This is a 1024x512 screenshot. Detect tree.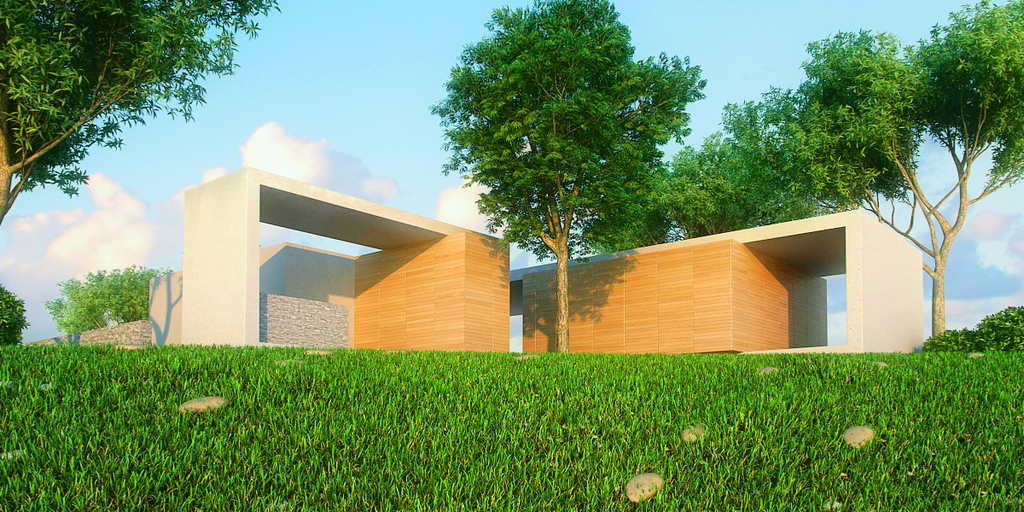
x1=0, y1=0, x2=292, y2=261.
